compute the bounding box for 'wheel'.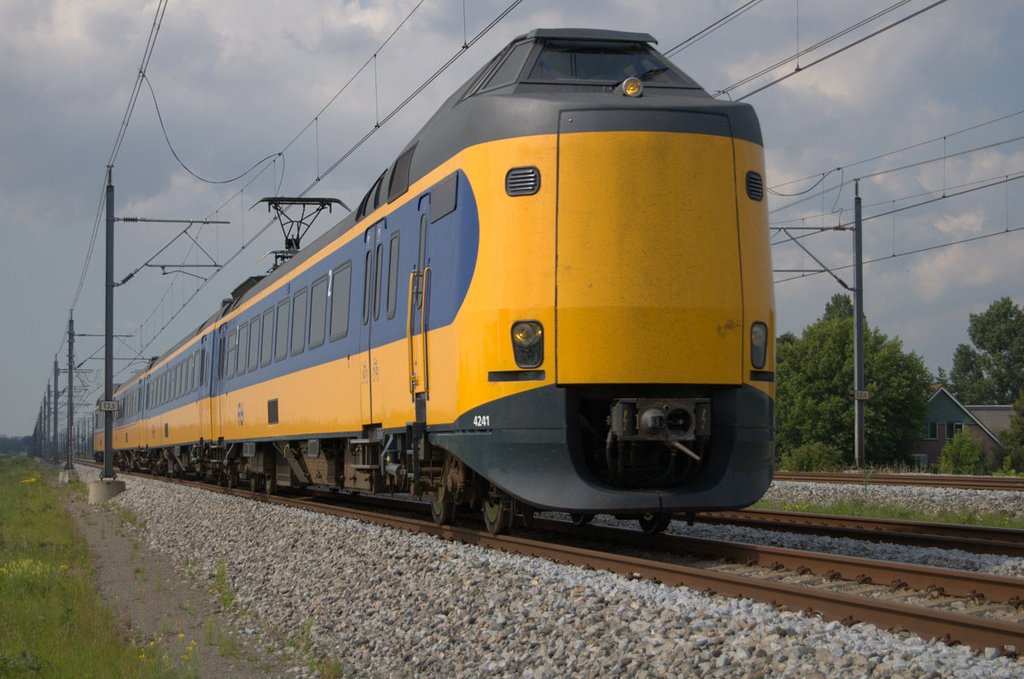
635, 519, 672, 542.
